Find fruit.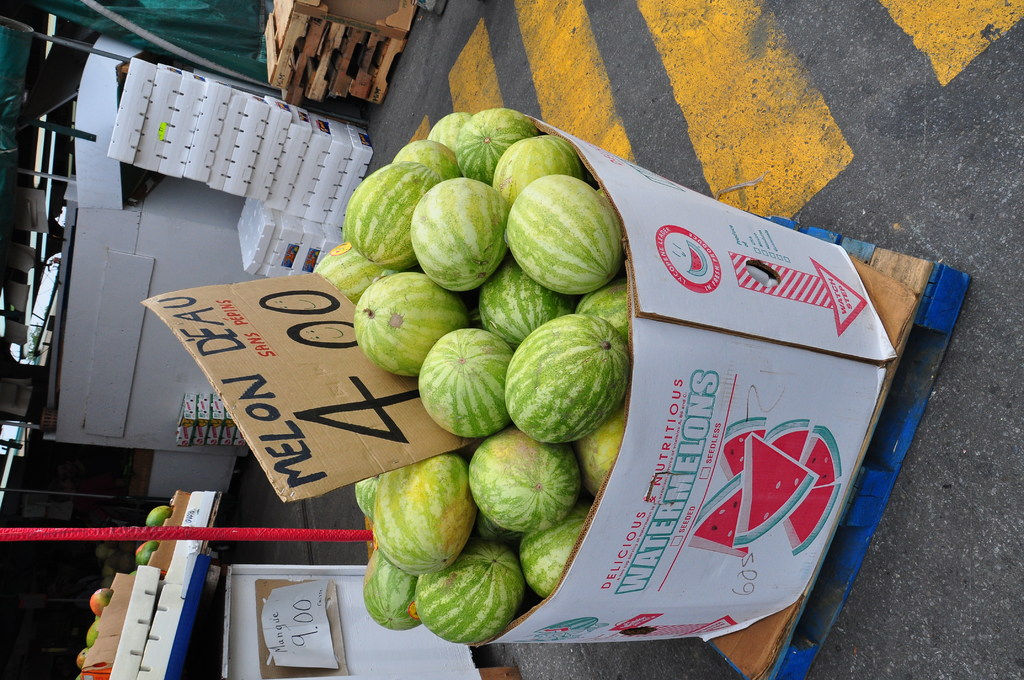
bbox(84, 620, 100, 649).
